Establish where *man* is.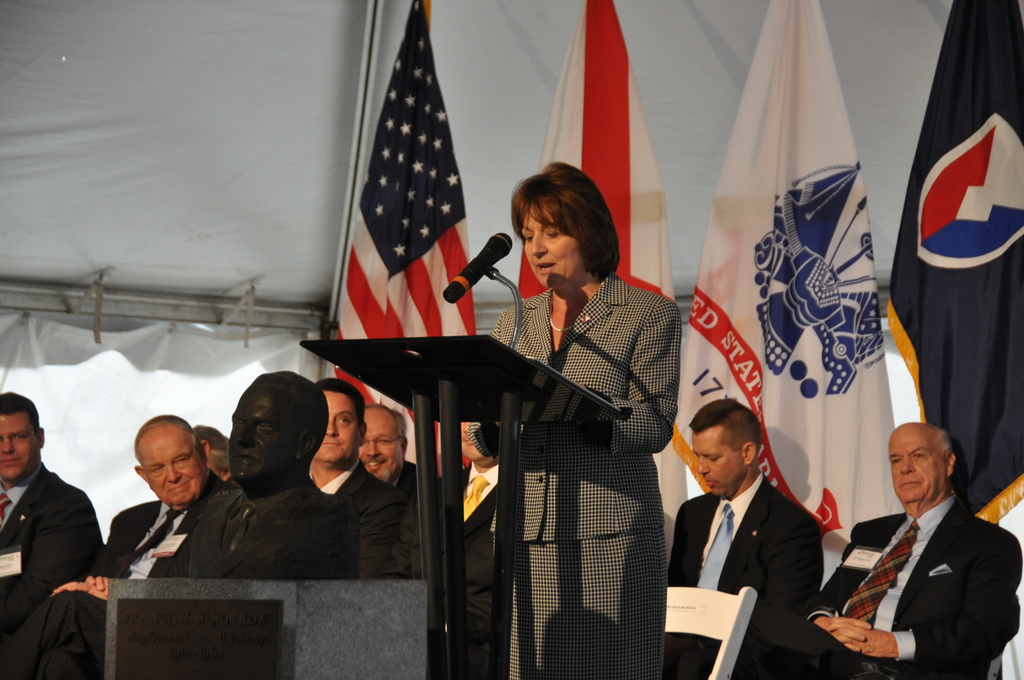
Established at box(150, 375, 351, 576).
